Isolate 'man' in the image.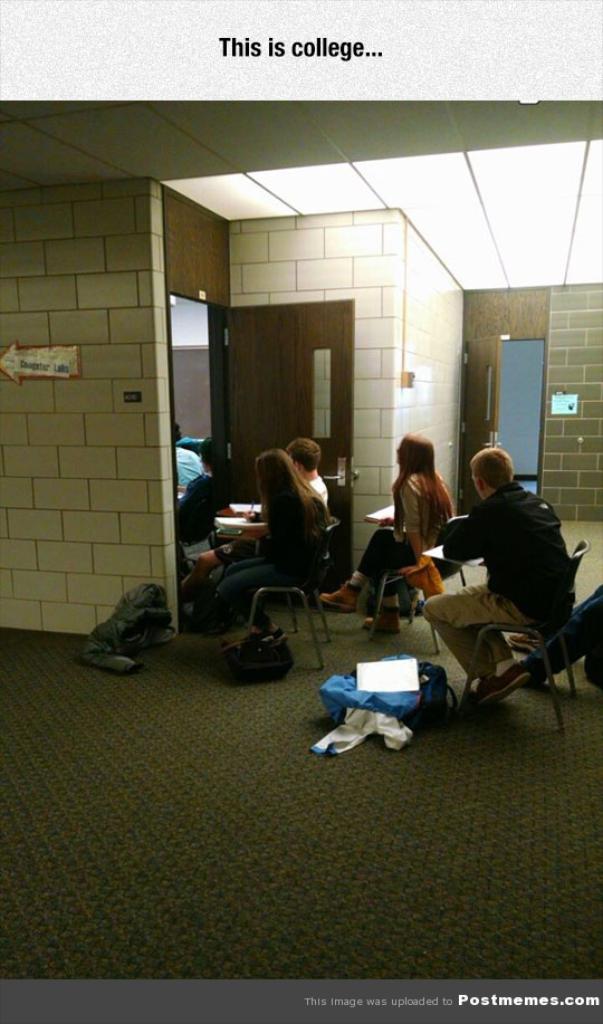
Isolated region: box=[418, 443, 590, 714].
